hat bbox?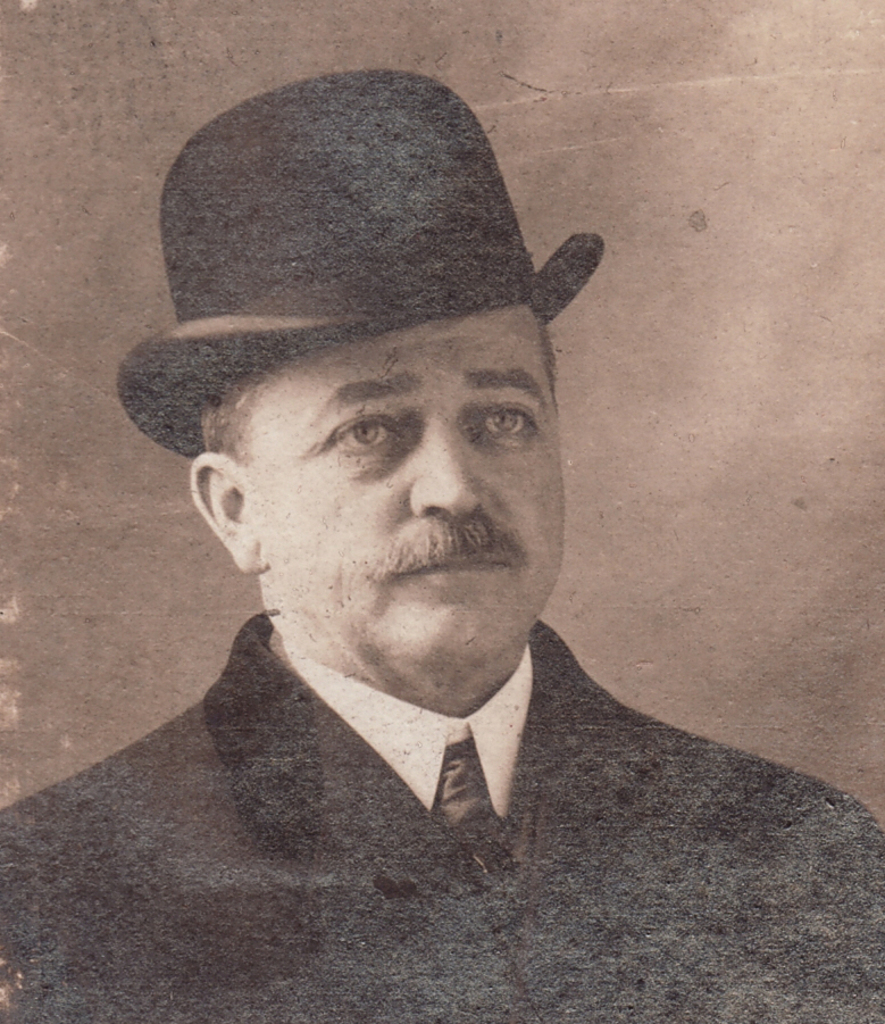
bbox(112, 66, 601, 463)
